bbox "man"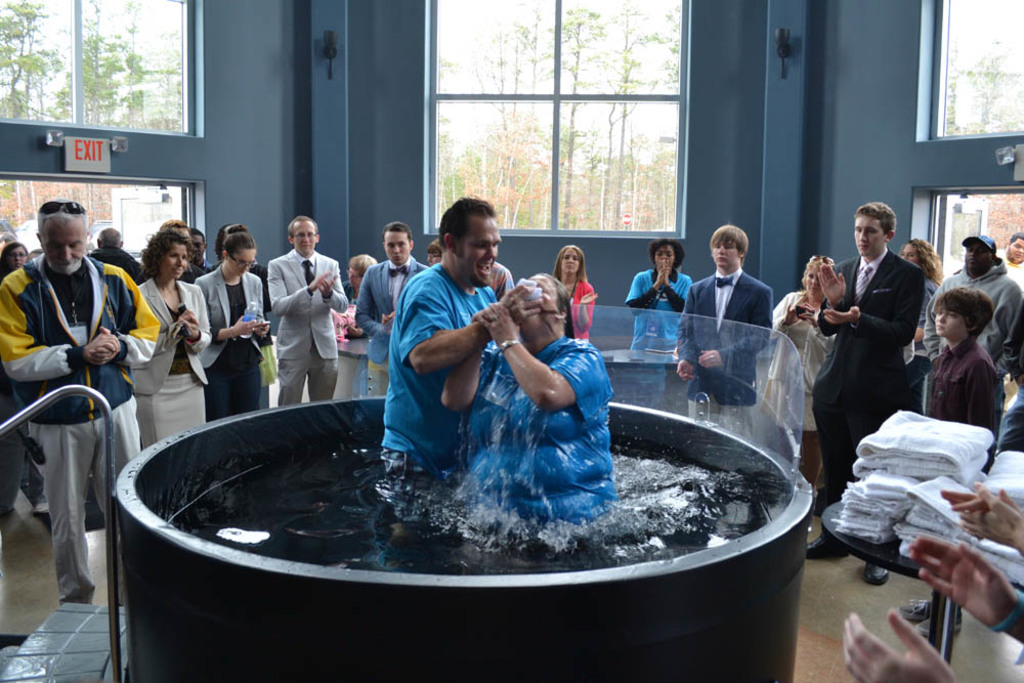
673:220:771:444
